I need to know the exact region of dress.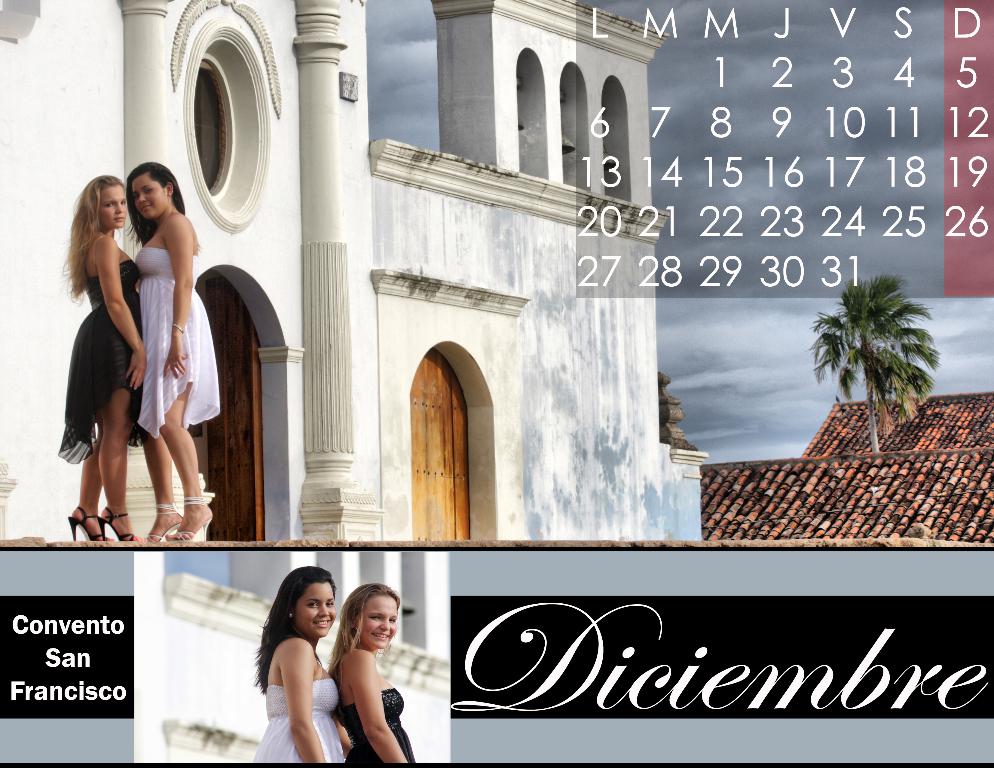
Region: Rect(133, 248, 216, 439).
